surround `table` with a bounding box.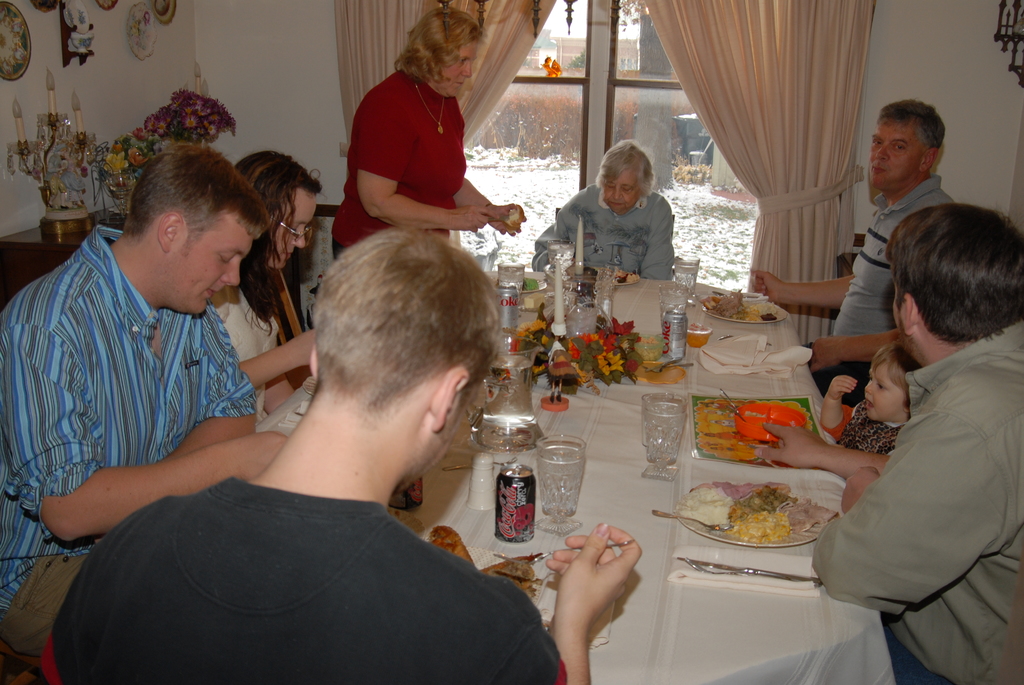
{"left": 253, "top": 280, "right": 897, "bottom": 684}.
